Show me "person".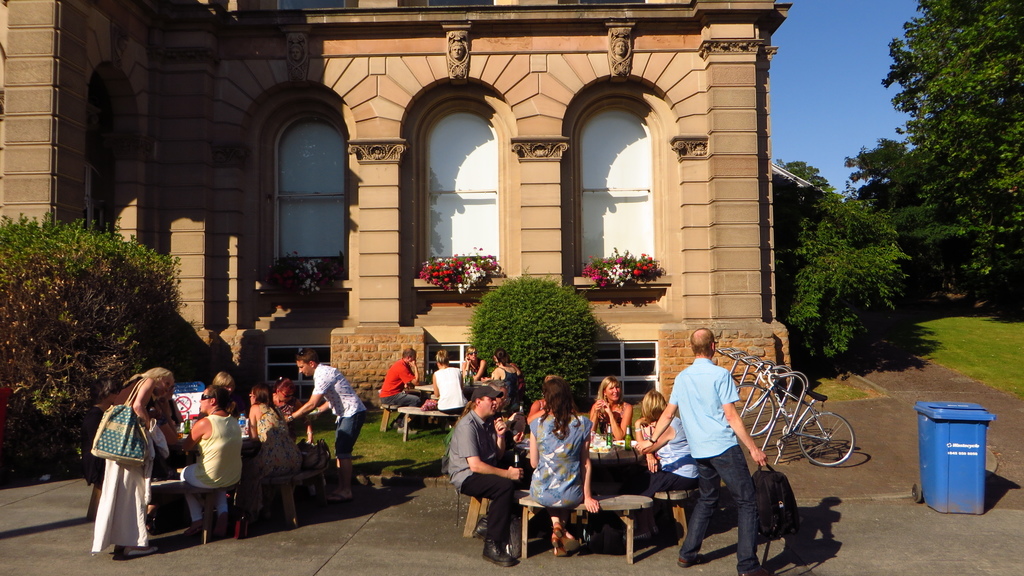
"person" is here: detection(380, 346, 419, 434).
